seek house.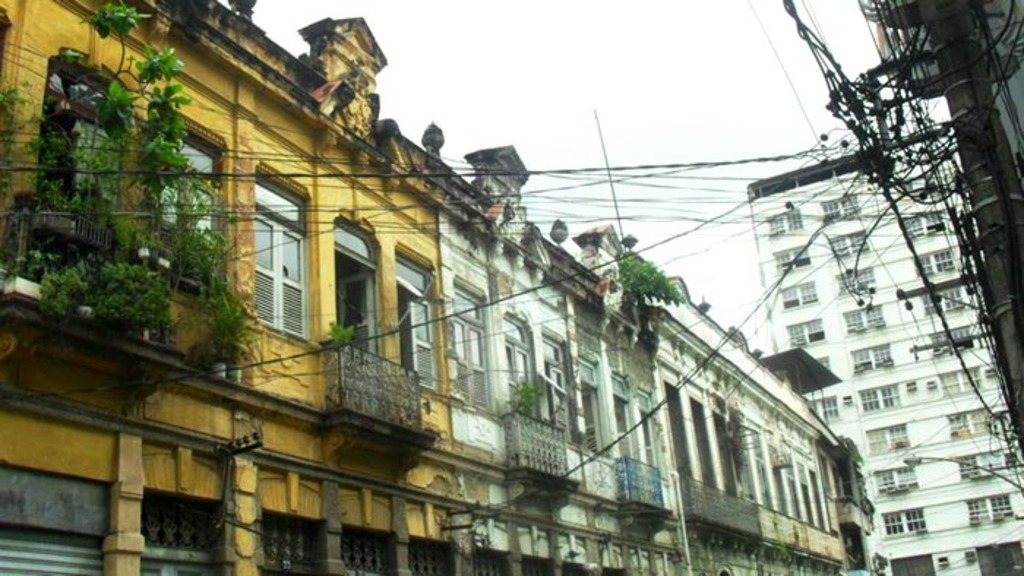
(0, 0, 480, 575).
